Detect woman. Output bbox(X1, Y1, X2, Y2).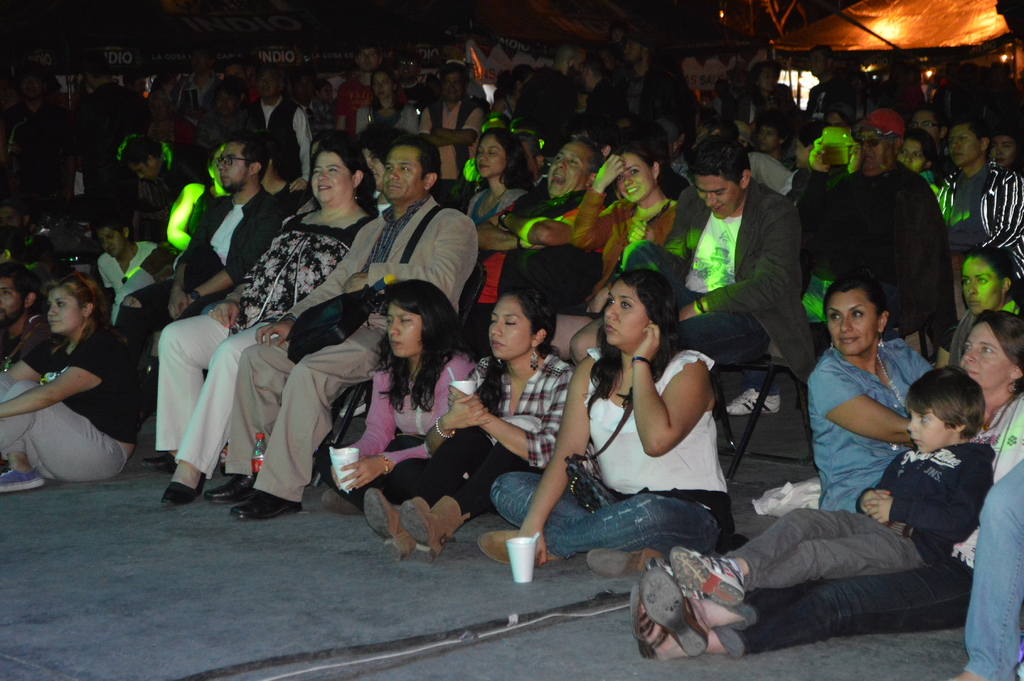
bbox(730, 60, 781, 136).
